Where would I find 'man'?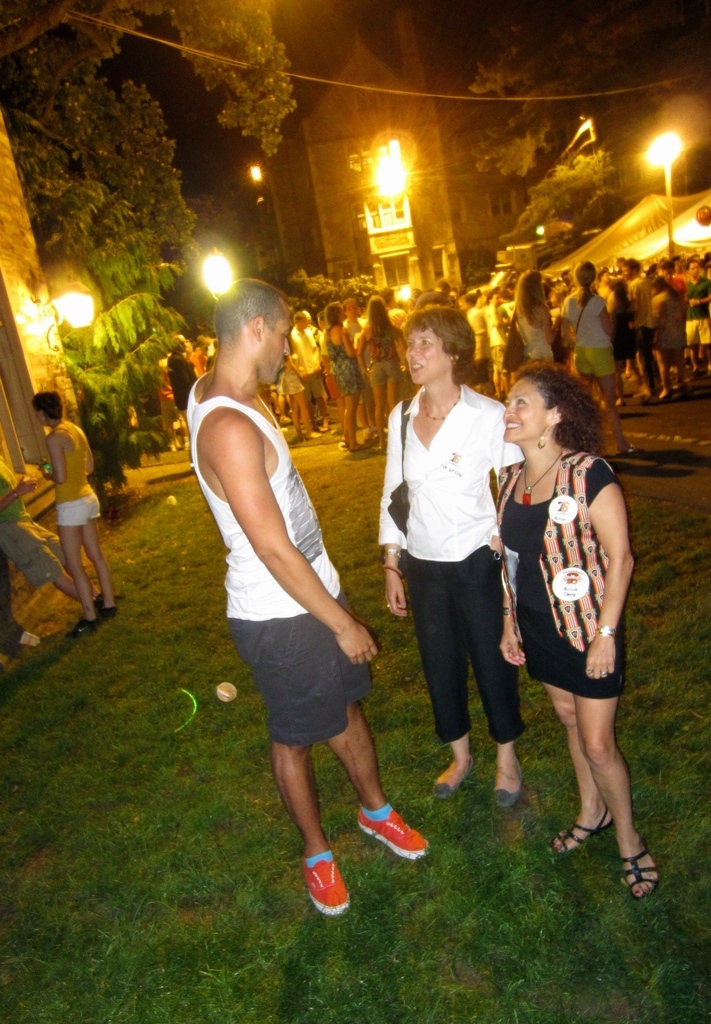
At l=187, t=247, r=406, b=910.
